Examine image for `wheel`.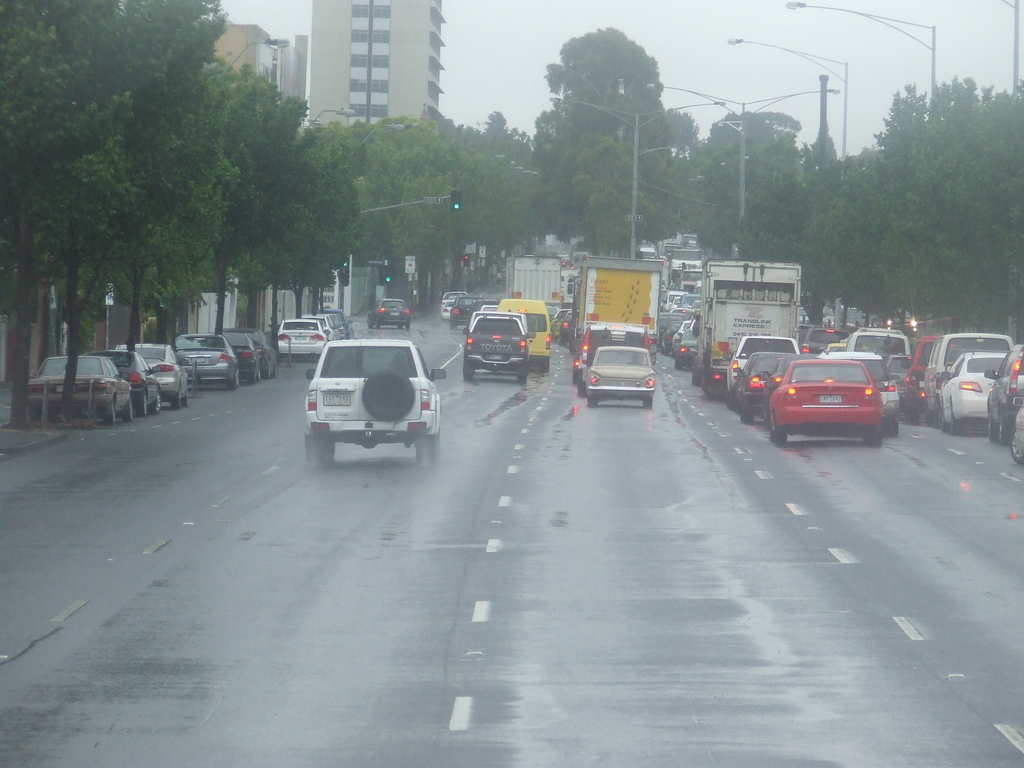
Examination result: select_region(107, 390, 132, 418).
